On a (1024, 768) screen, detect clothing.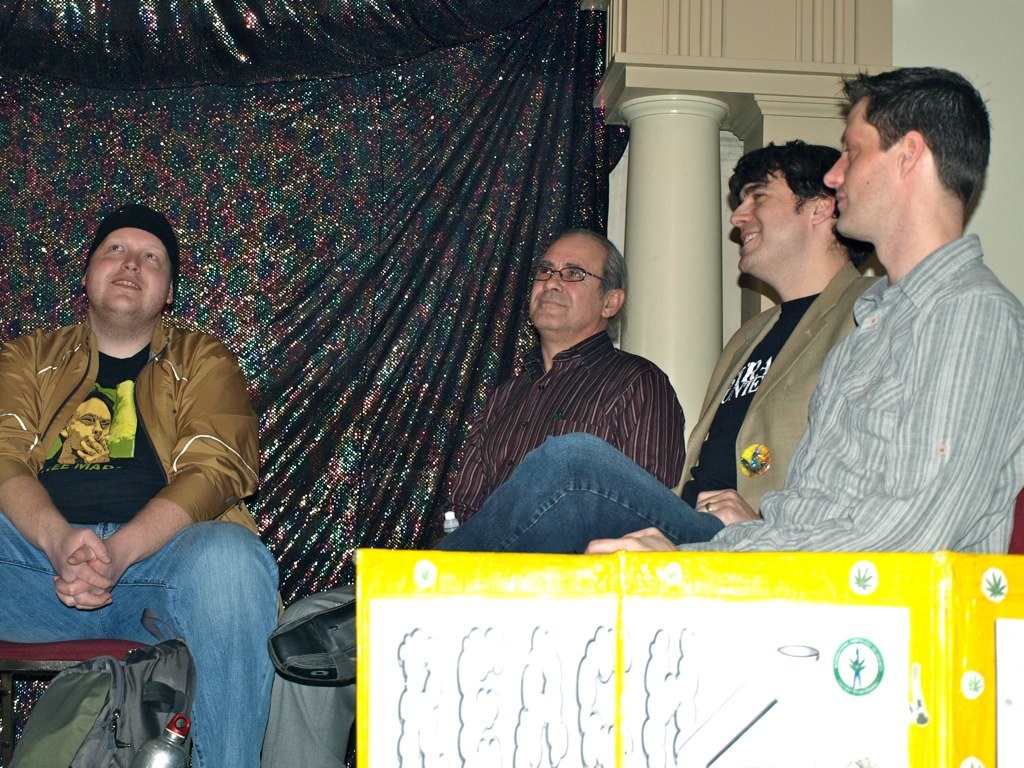
261/333/682/767.
